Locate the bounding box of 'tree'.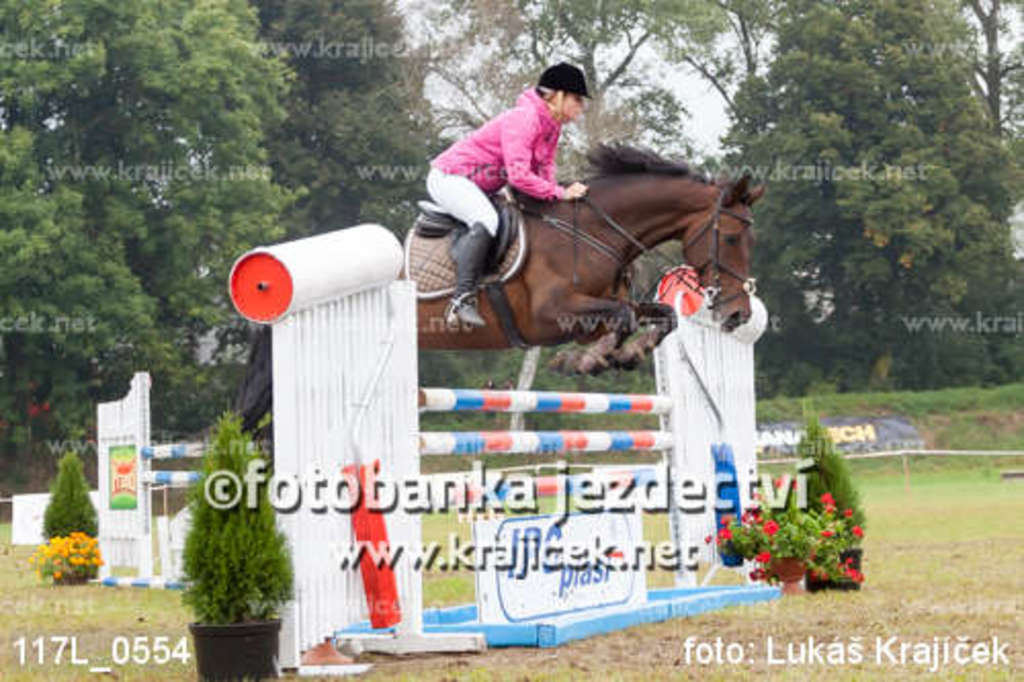
Bounding box: region(18, 434, 100, 584).
